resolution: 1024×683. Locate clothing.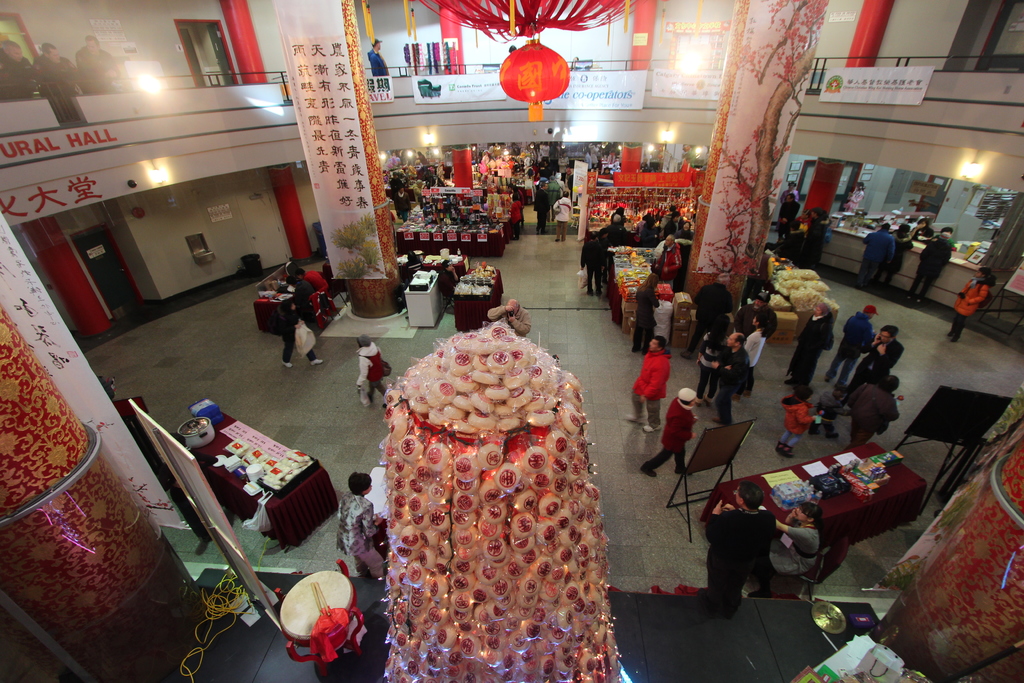
<region>553, 195, 573, 242</region>.
